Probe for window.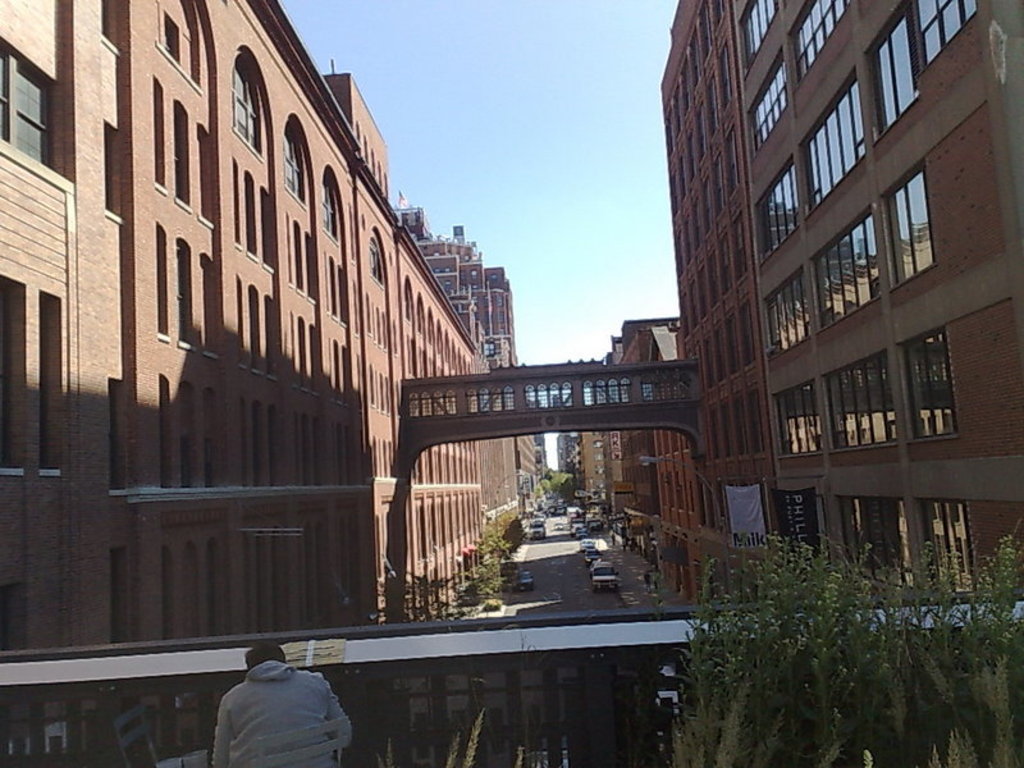
Probe result: x1=915, y1=0, x2=979, y2=63.
